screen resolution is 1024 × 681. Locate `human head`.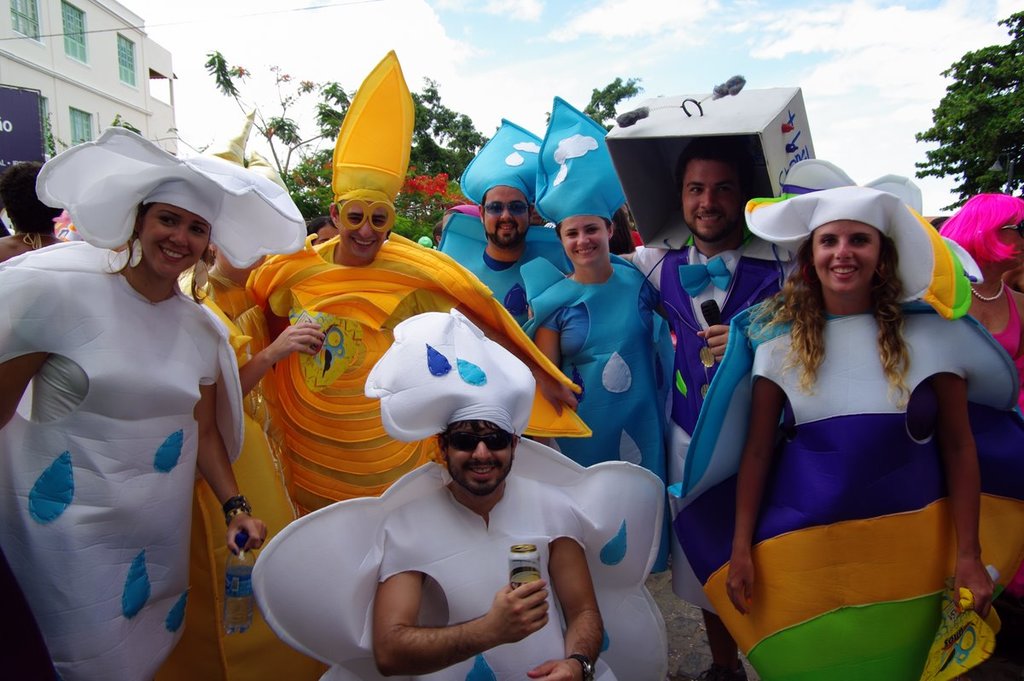
<bbox>939, 192, 1023, 275</bbox>.
